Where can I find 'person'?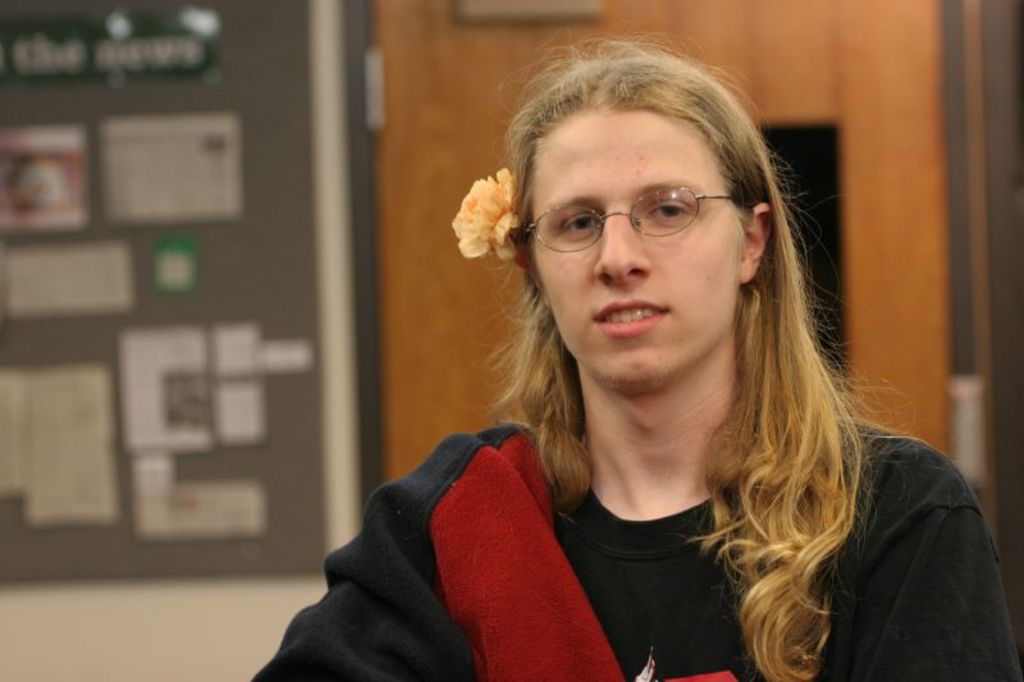
You can find it at <box>238,35,1023,681</box>.
